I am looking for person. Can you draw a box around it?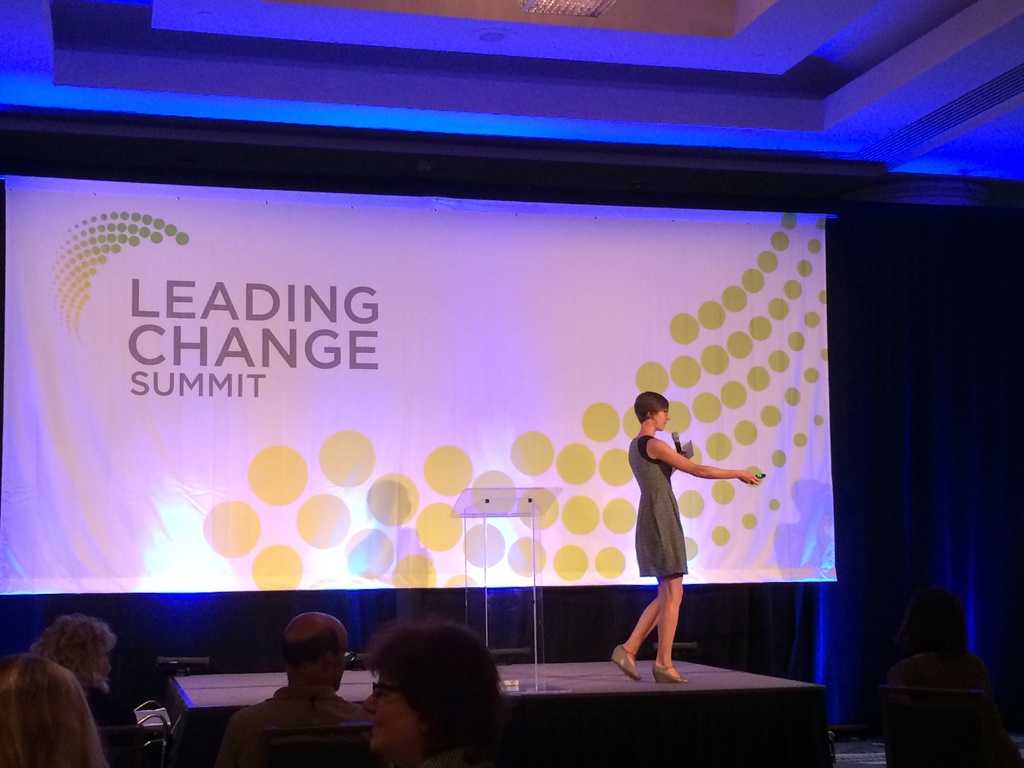
Sure, the bounding box is x1=0, y1=653, x2=102, y2=767.
